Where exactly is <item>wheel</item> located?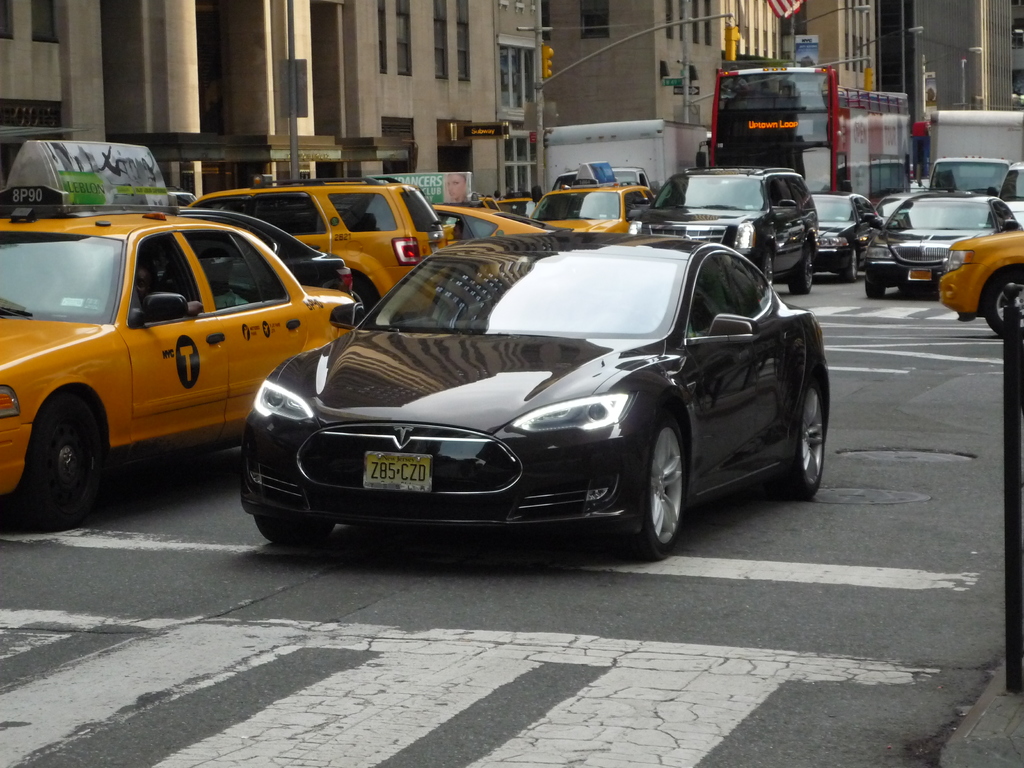
Its bounding box is x1=761 y1=250 x2=775 y2=288.
